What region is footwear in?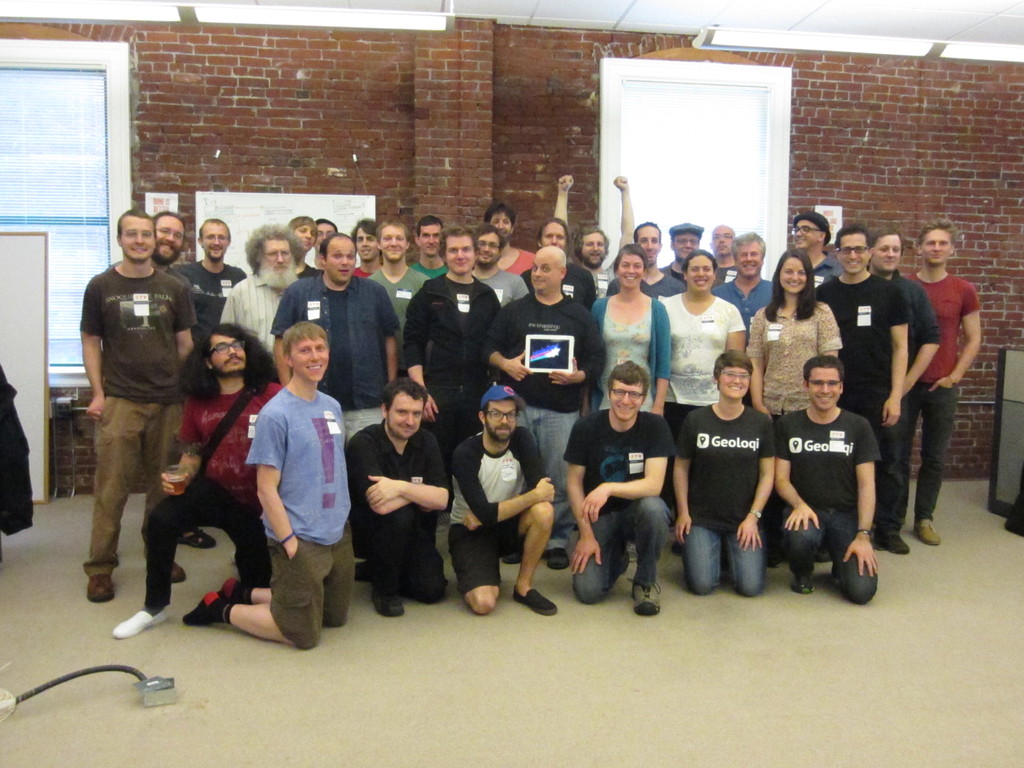
Rect(370, 586, 406, 618).
